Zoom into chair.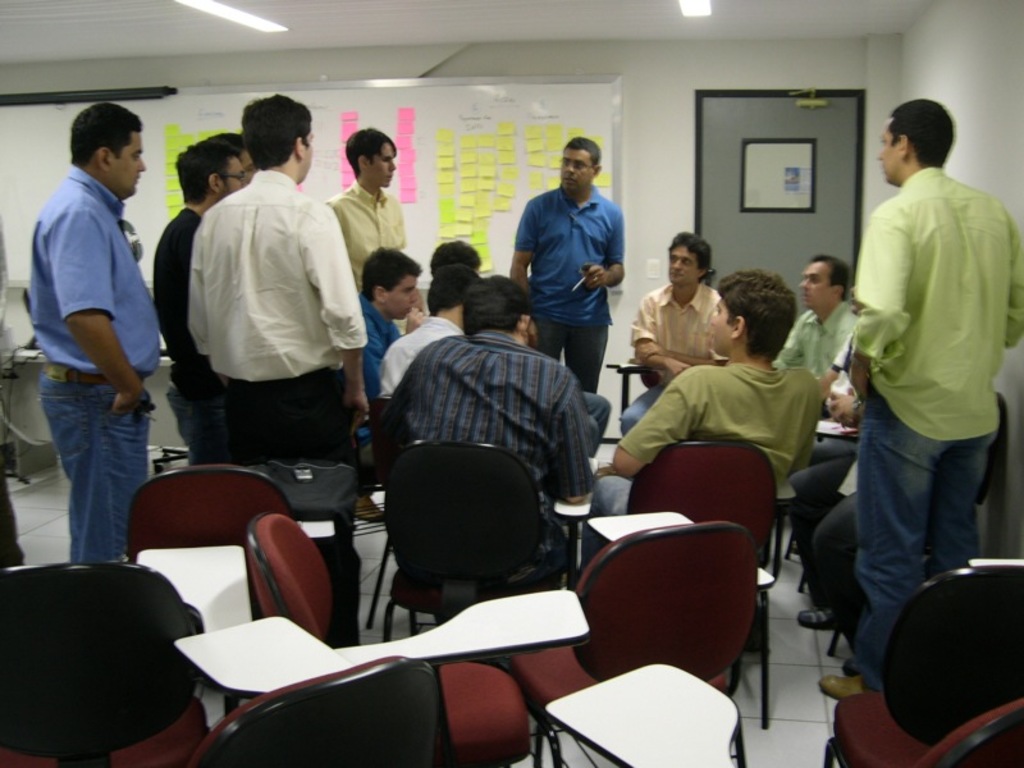
Zoom target: 603, 353, 660, 411.
